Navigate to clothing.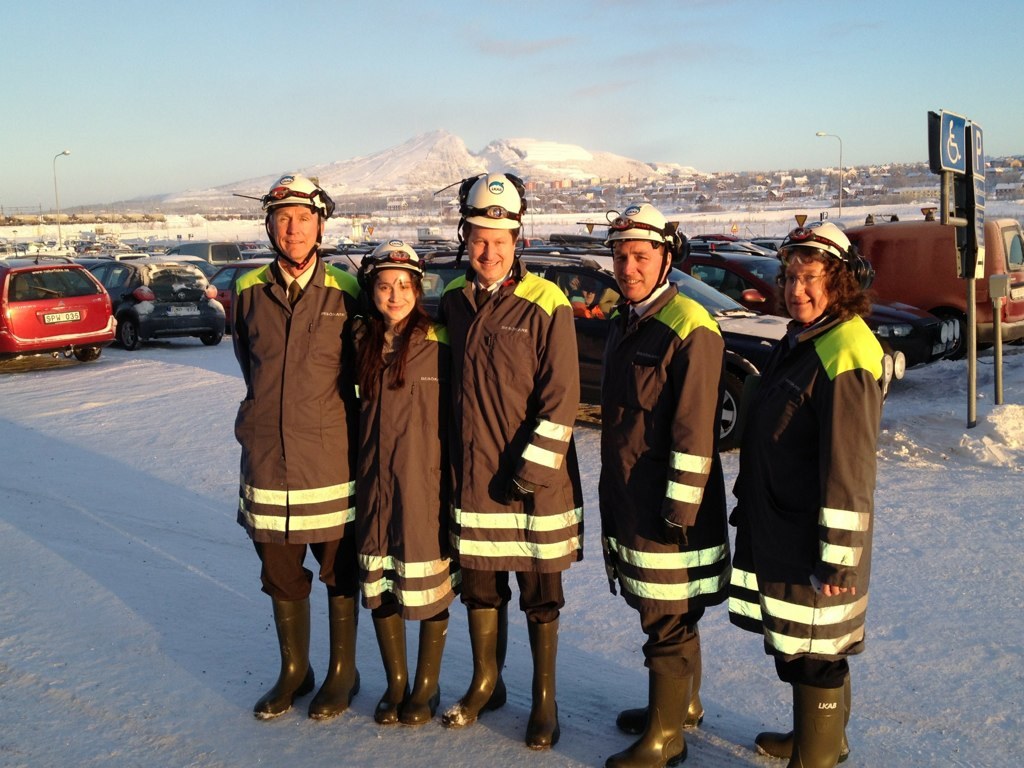
Navigation target: box(590, 294, 743, 653).
